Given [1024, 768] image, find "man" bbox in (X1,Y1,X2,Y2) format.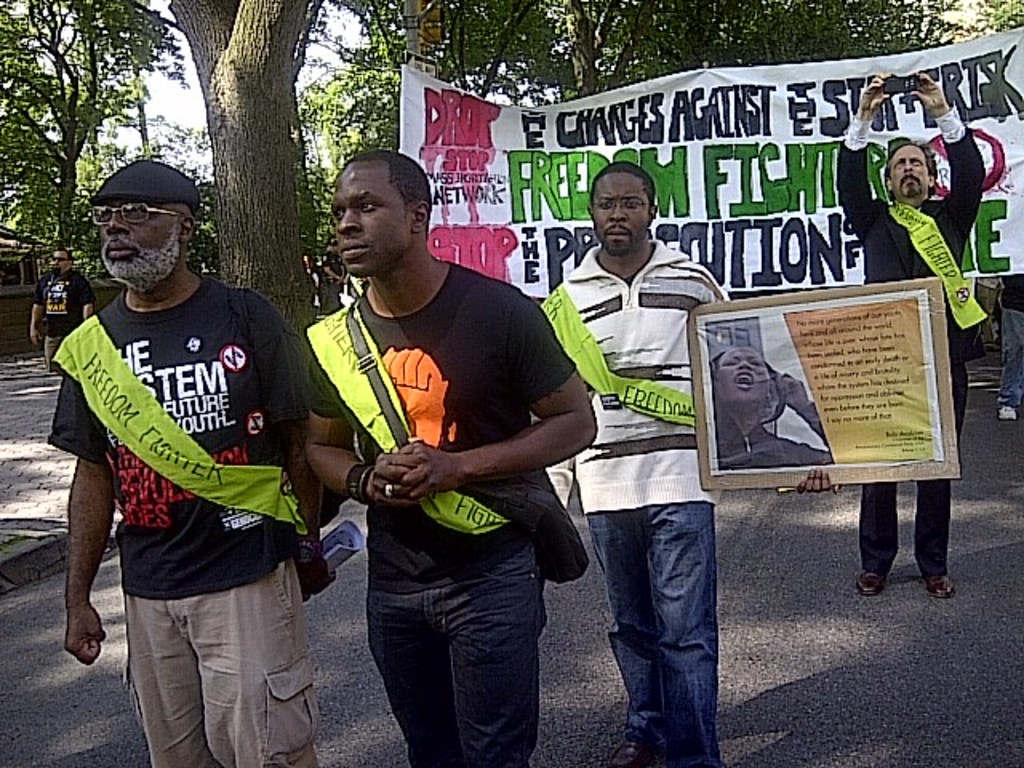
(541,160,845,766).
